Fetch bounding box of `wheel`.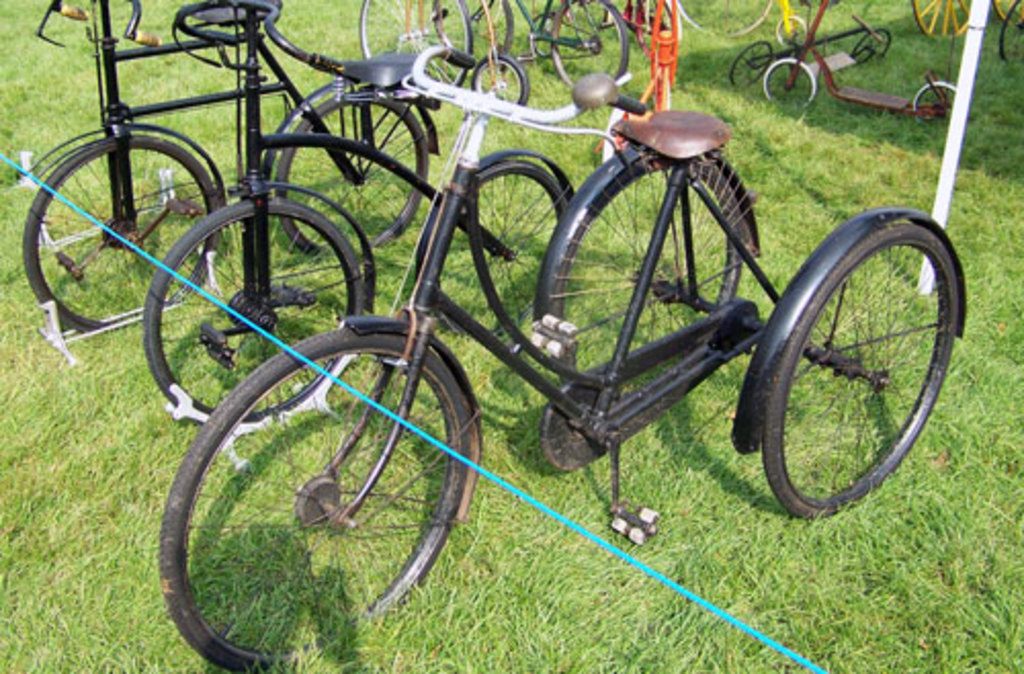
Bbox: (729, 37, 780, 92).
